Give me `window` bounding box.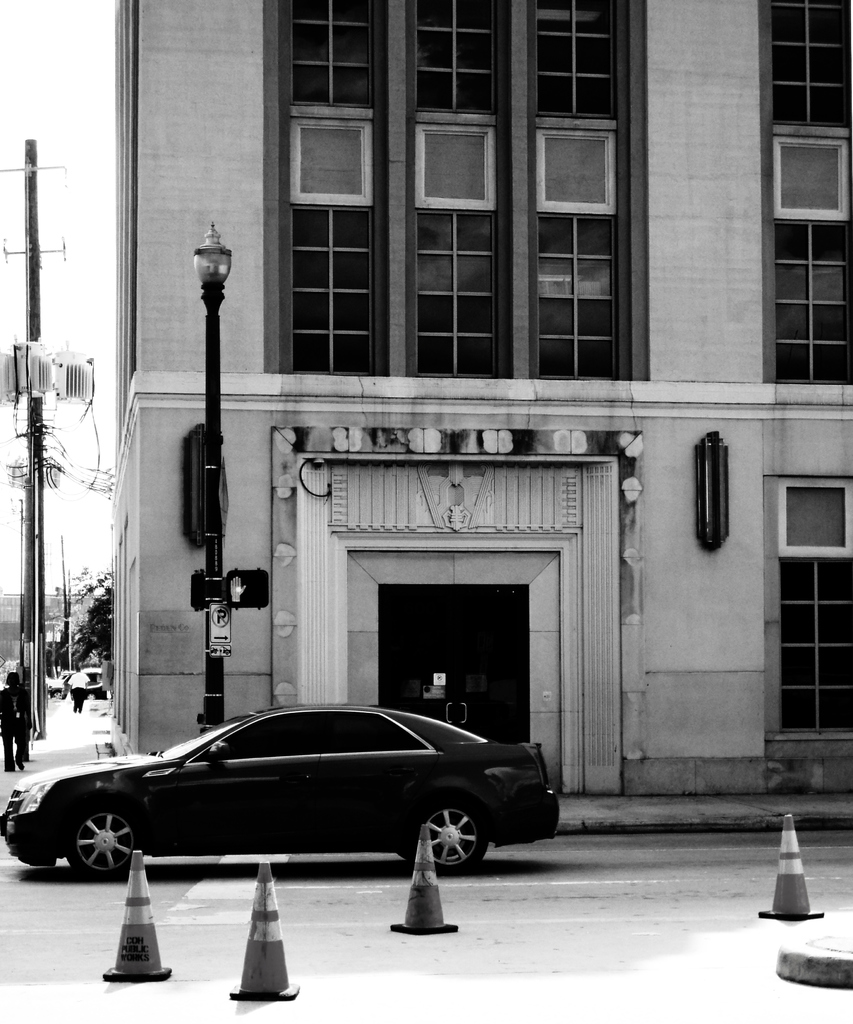
[x1=765, y1=0, x2=852, y2=129].
